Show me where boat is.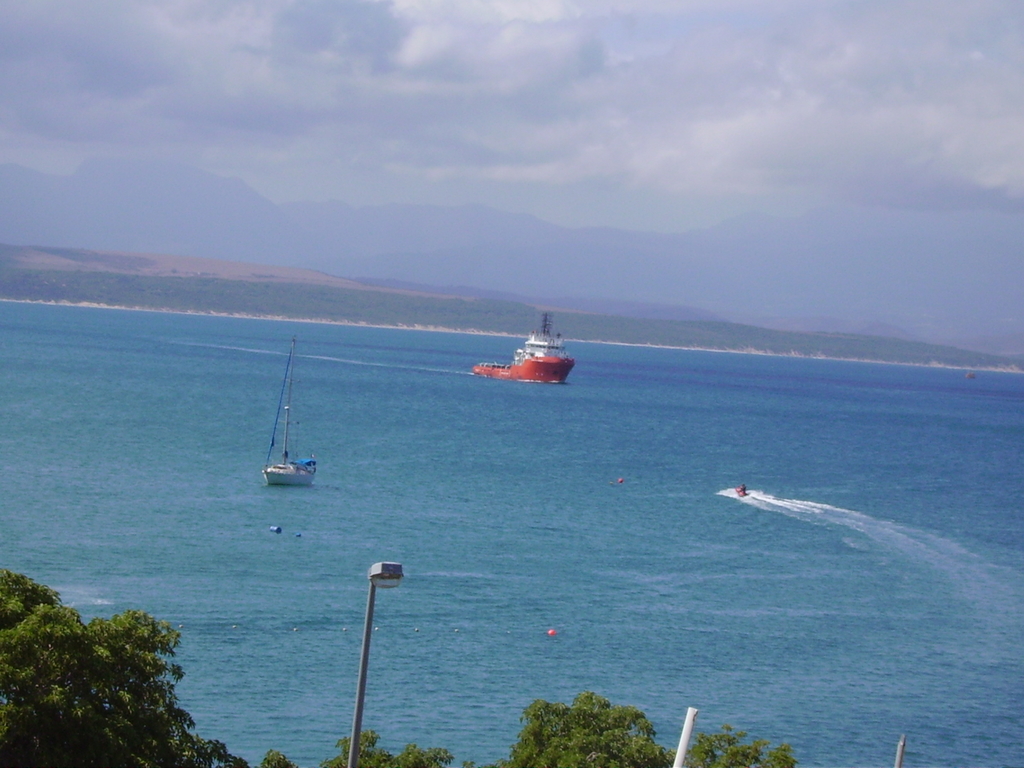
boat is at x1=463, y1=312, x2=575, y2=396.
